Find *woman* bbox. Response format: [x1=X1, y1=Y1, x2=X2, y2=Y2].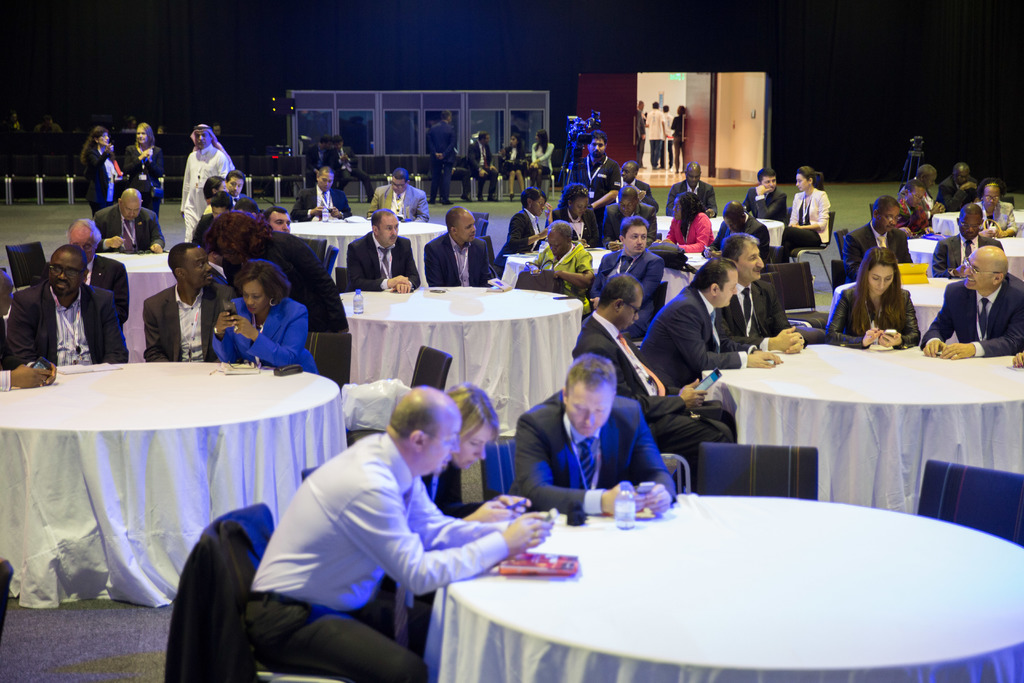
[x1=557, y1=182, x2=600, y2=245].
